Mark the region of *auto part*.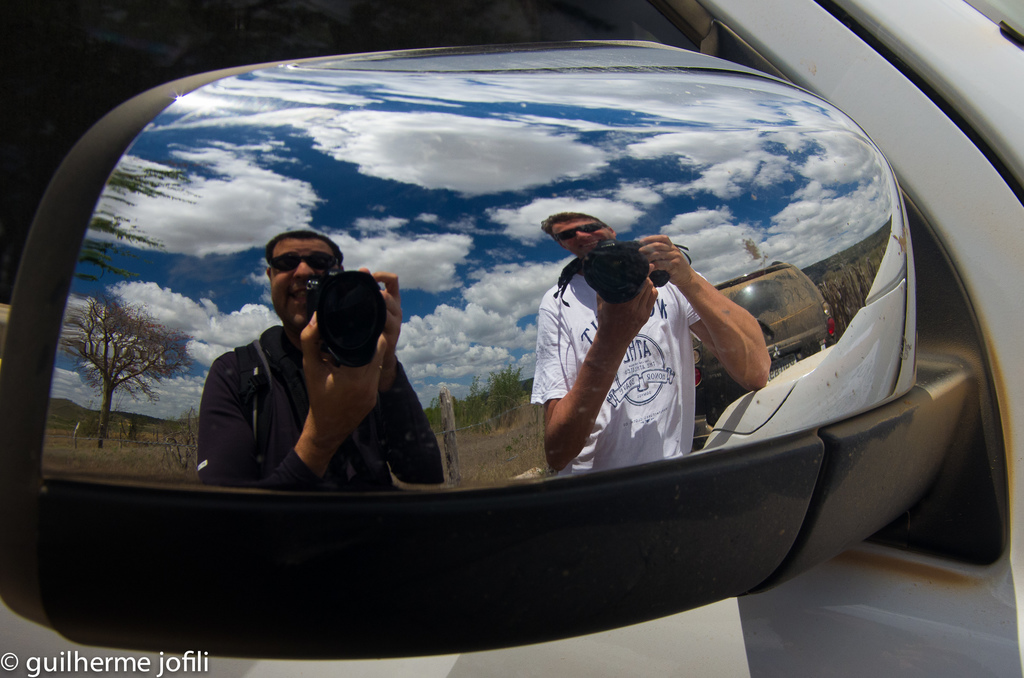
Region: x1=0 y1=0 x2=1023 y2=677.
